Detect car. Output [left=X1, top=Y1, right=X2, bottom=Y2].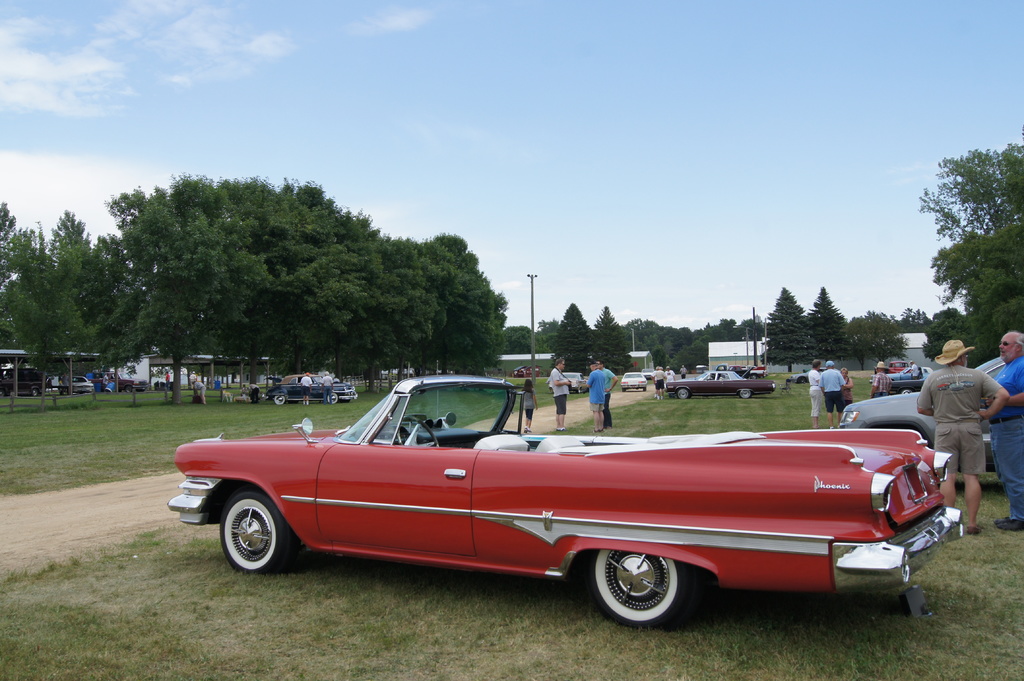
[left=0, top=367, right=47, bottom=398].
